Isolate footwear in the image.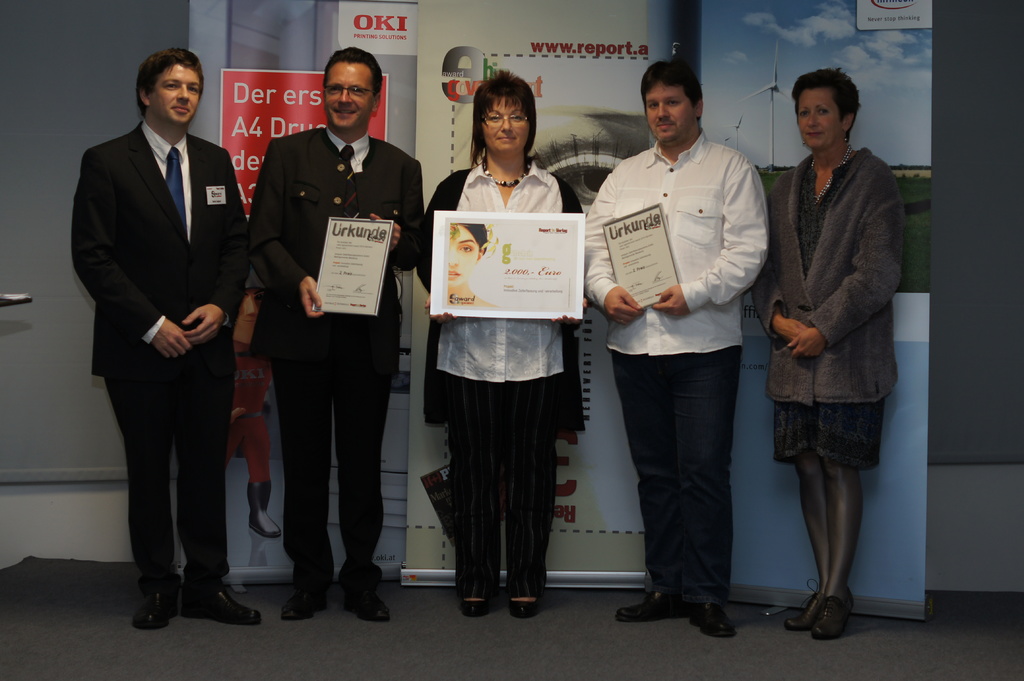
Isolated region: <box>507,595,545,623</box>.
